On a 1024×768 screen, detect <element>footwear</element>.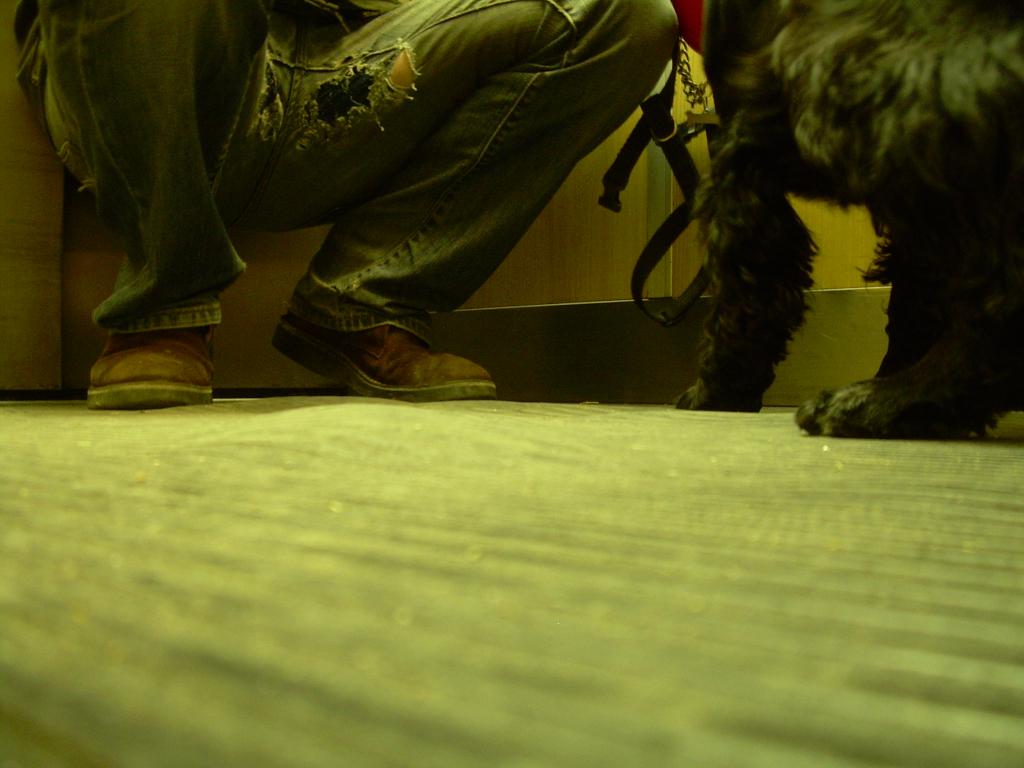
271 305 499 404.
